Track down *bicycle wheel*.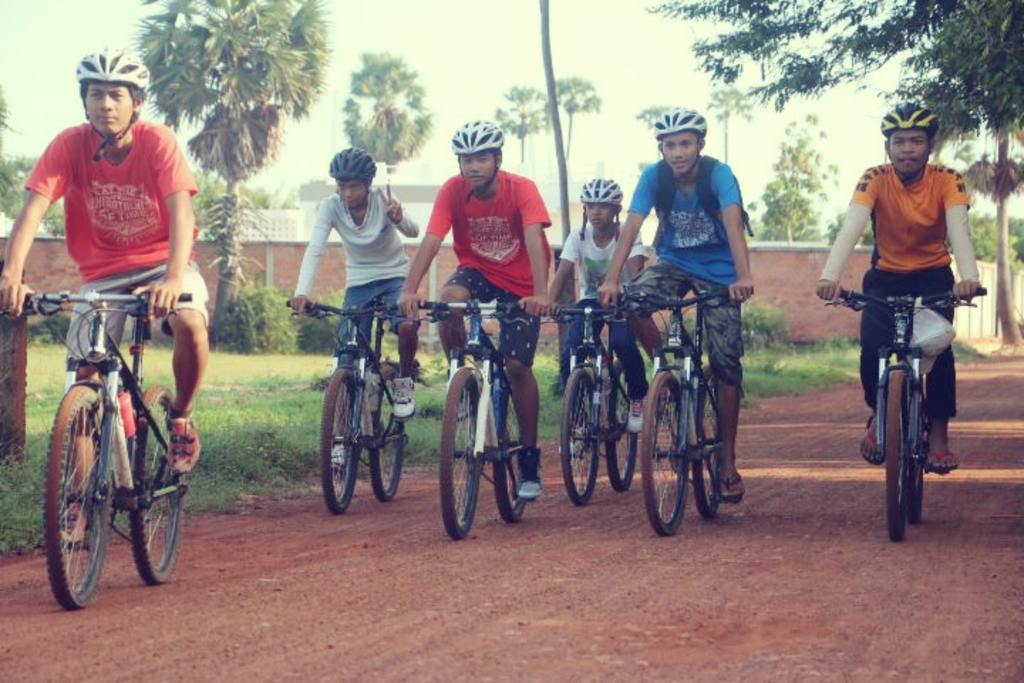
Tracked to bbox(905, 390, 925, 523).
